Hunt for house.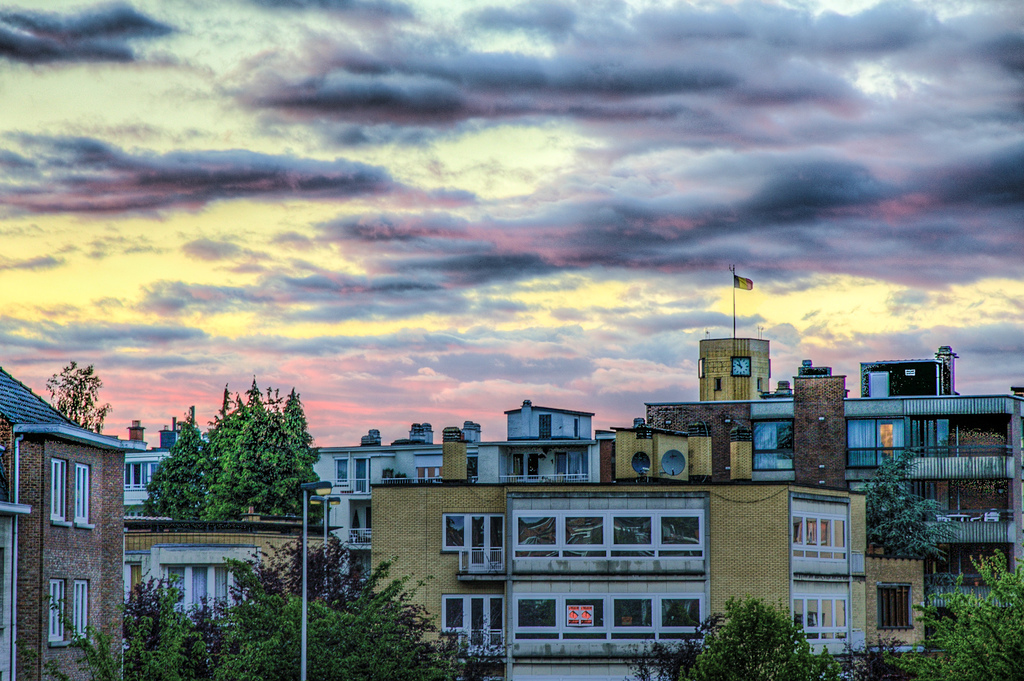
Hunted down at rect(749, 344, 1023, 616).
